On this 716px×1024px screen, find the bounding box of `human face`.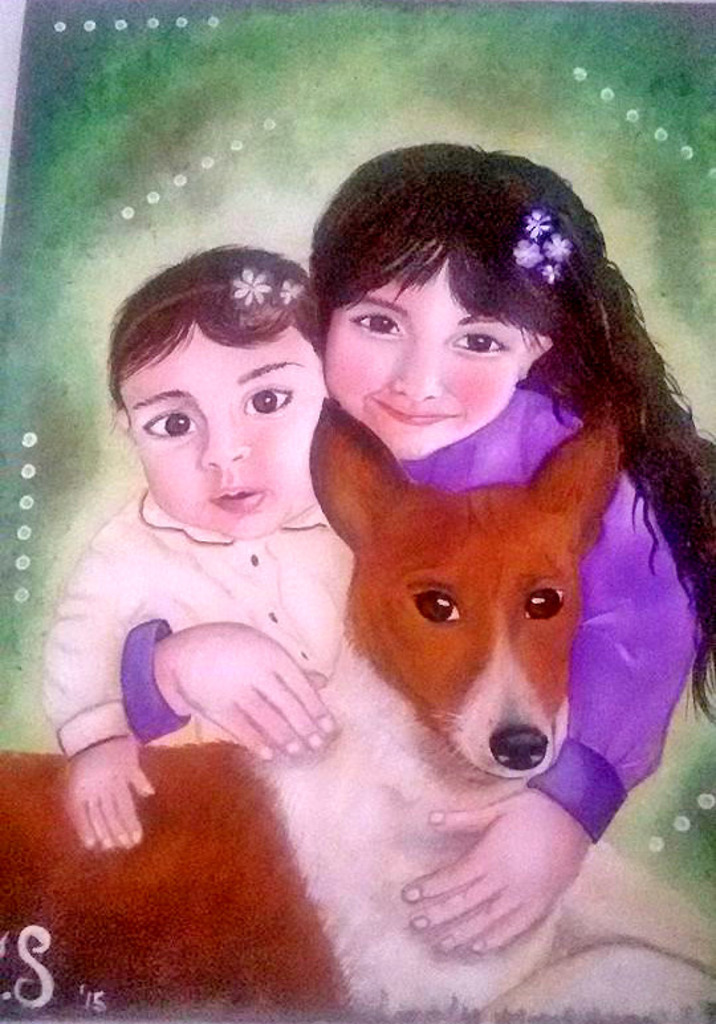
Bounding box: 325 239 525 460.
